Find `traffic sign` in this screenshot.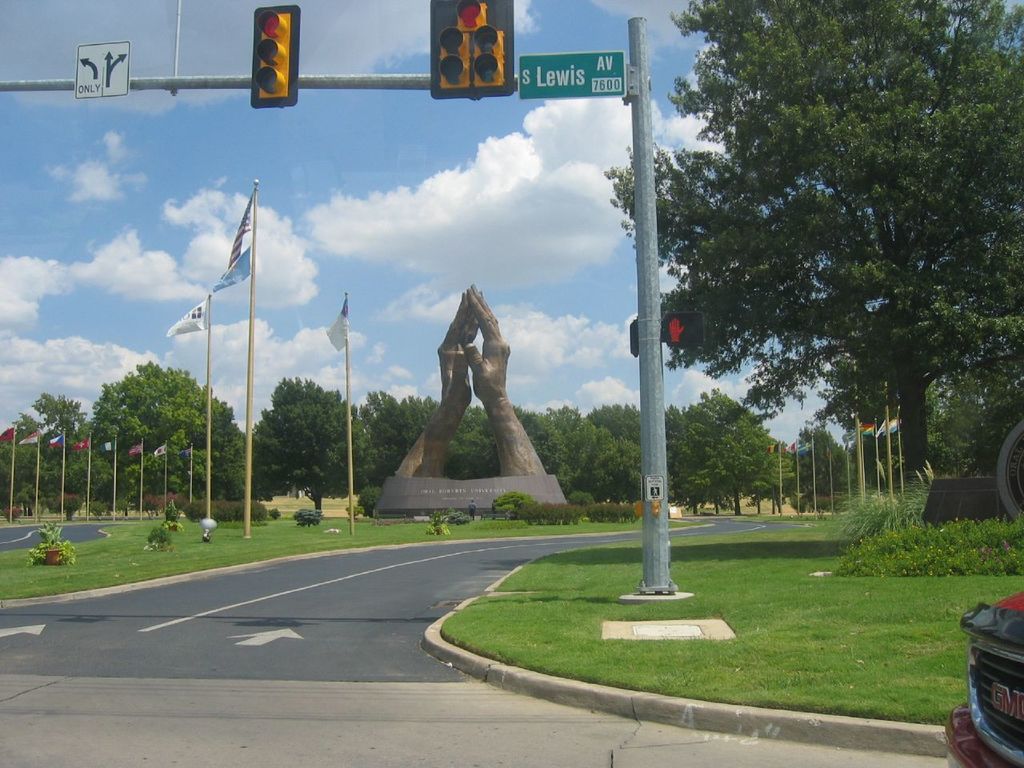
The bounding box for `traffic sign` is l=663, t=314, r=705, b=343.
